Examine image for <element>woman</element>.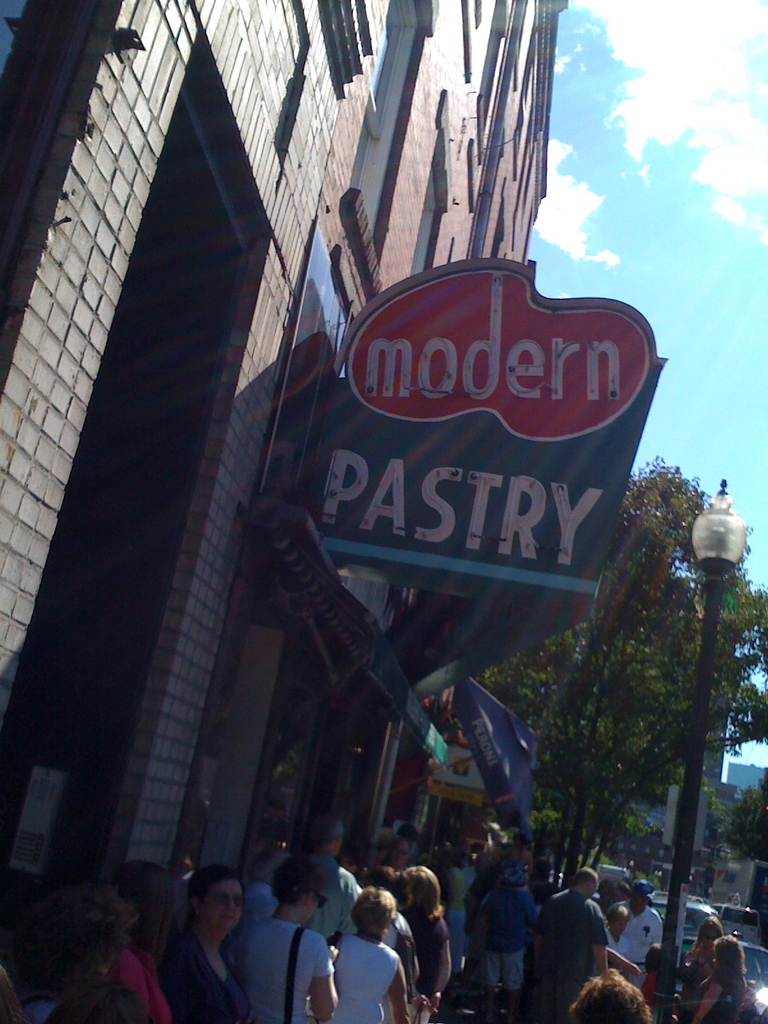
Examination result: [502,830,536,876].
